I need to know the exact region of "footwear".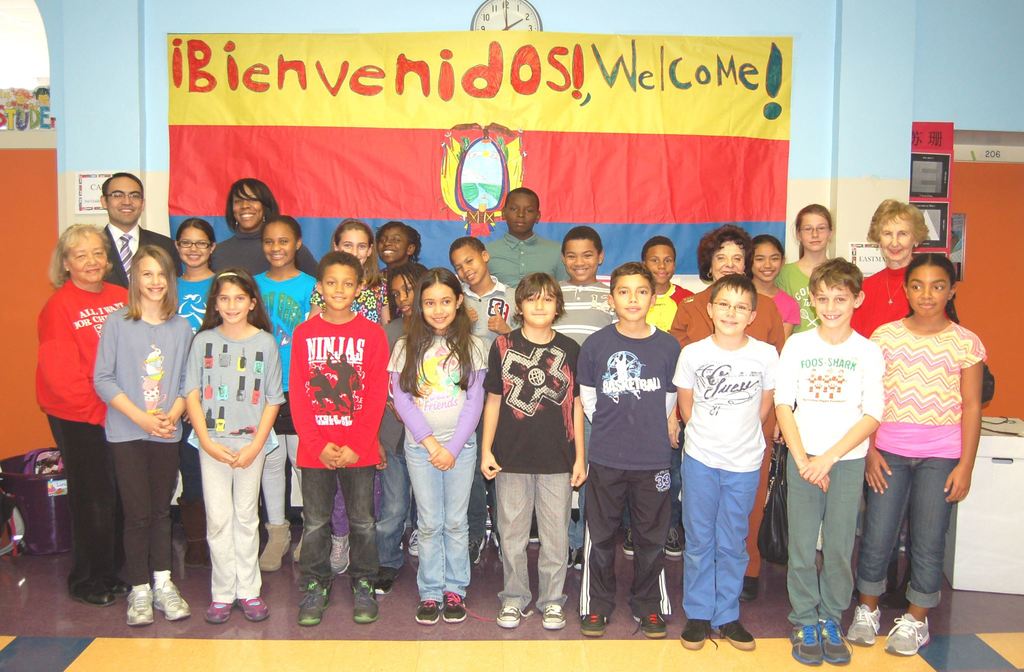
Region: BBox(202, 597, 237, 623).
